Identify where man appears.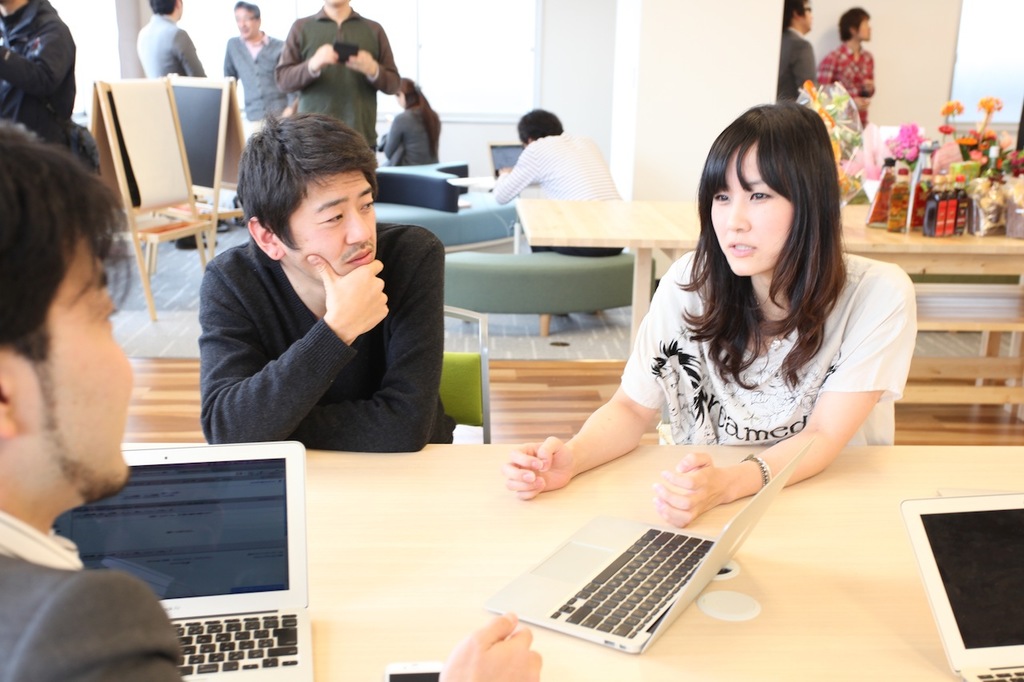
Appears at 493 103 625 261.
